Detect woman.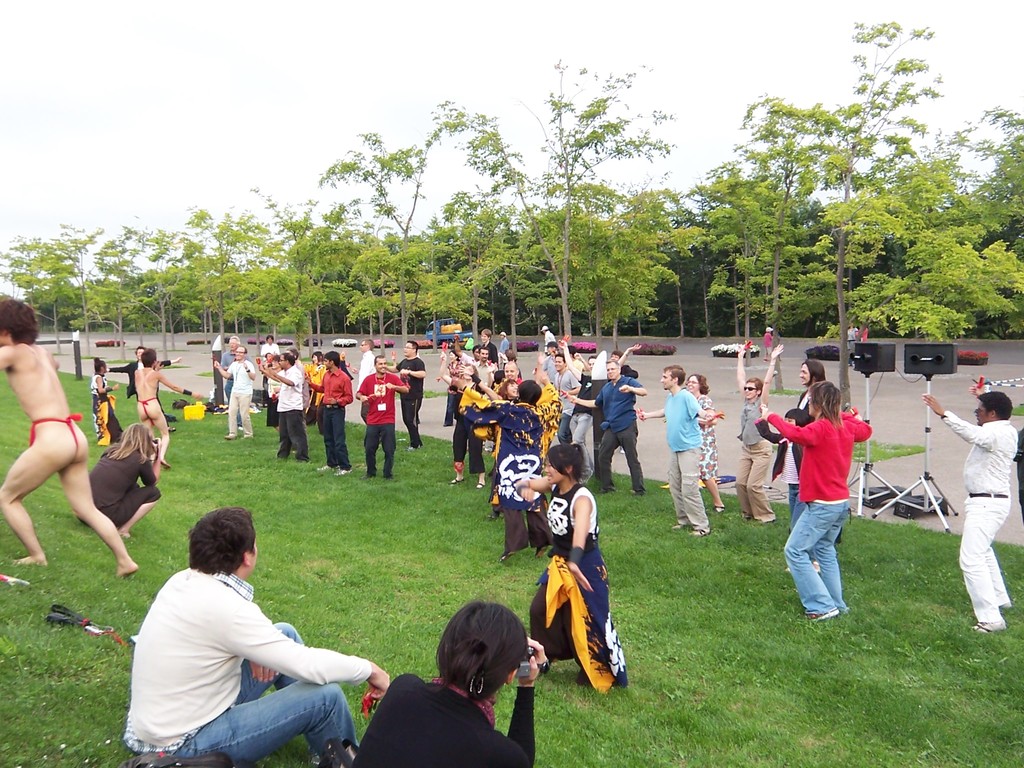
Detected at 638:377:722:513.
